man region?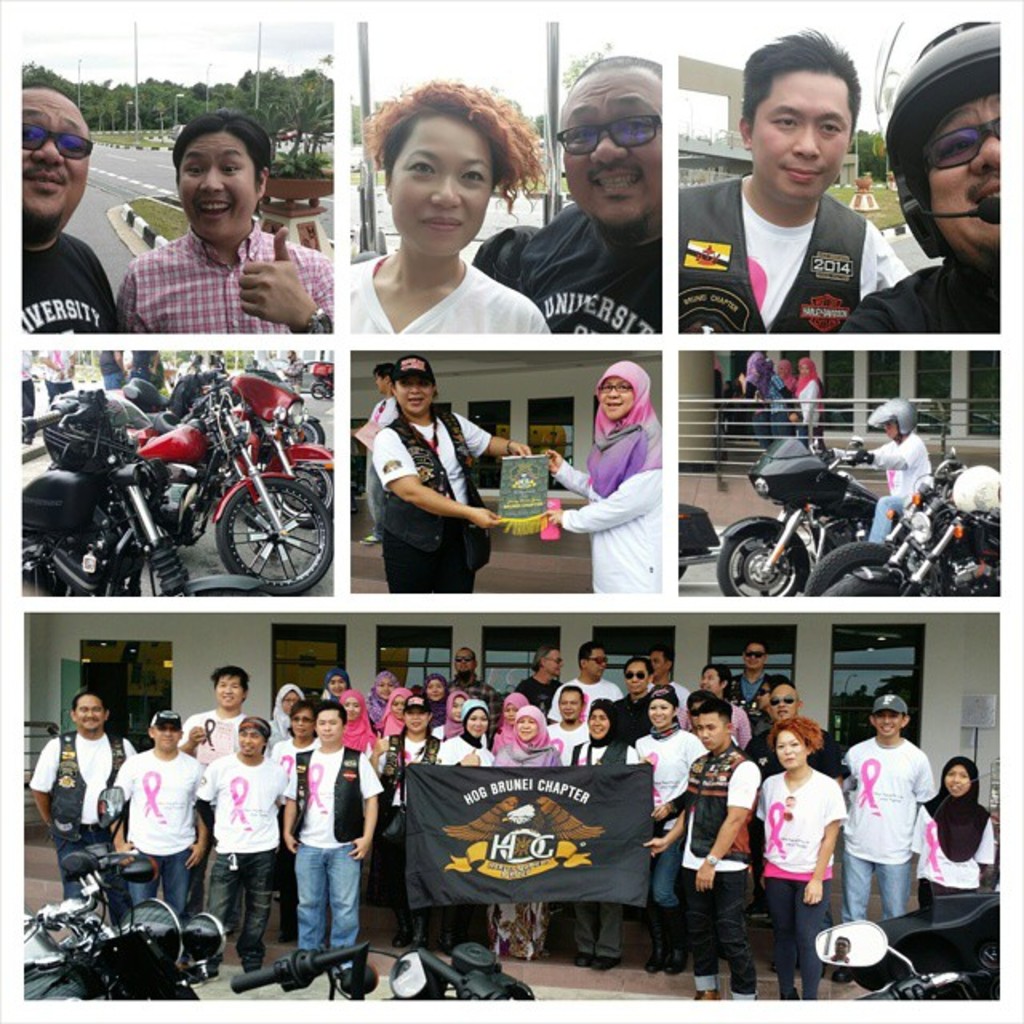
left=176, top=670, right=251, bottom=898
